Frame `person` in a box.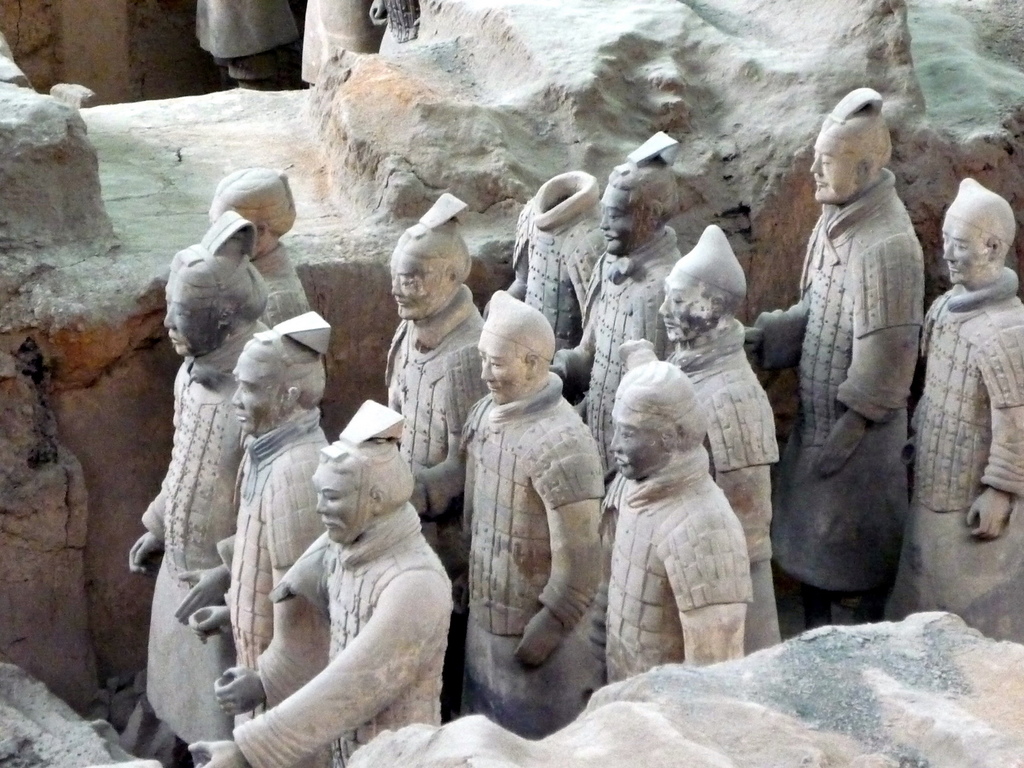
{"left": 449, "top": 287, "right": 620, "bottom": 745}.
